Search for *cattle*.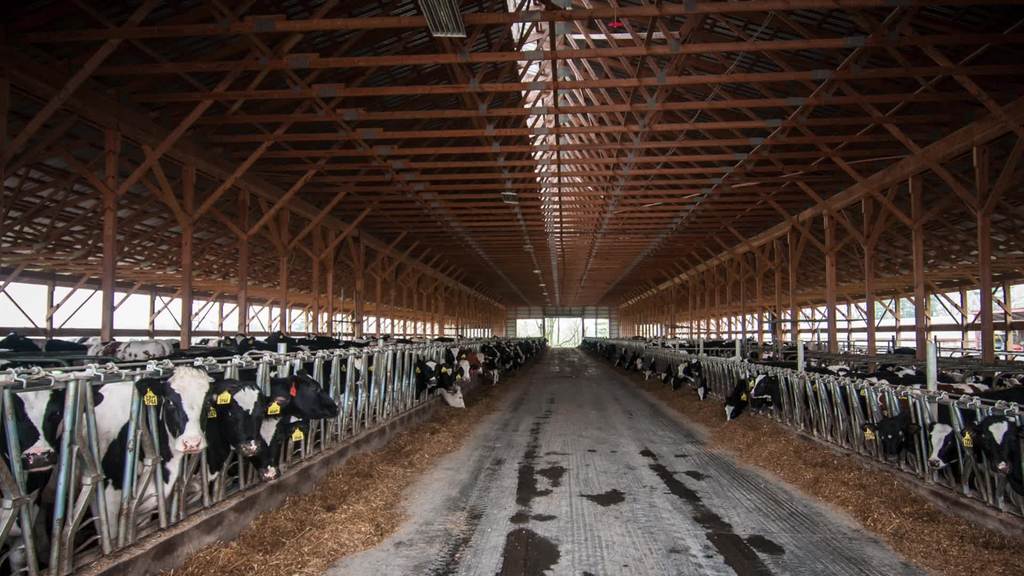
Found at l=724, t=372, r=755, b=418.
